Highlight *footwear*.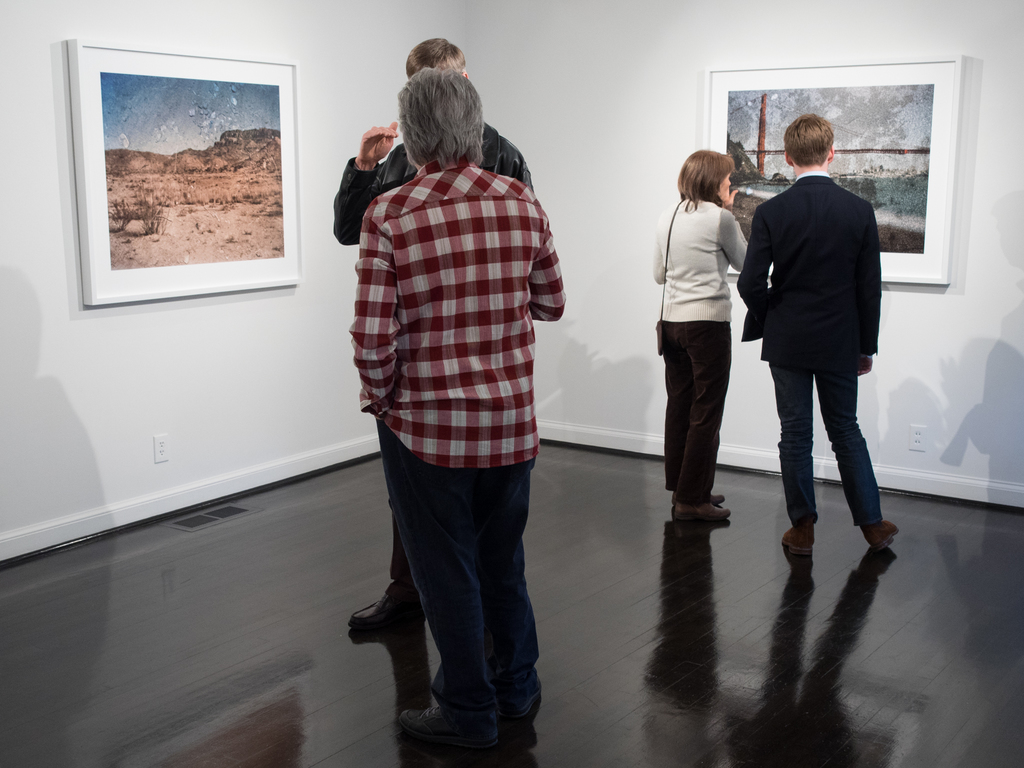
Highlighted region: box=[401, 707, 497, 747].
